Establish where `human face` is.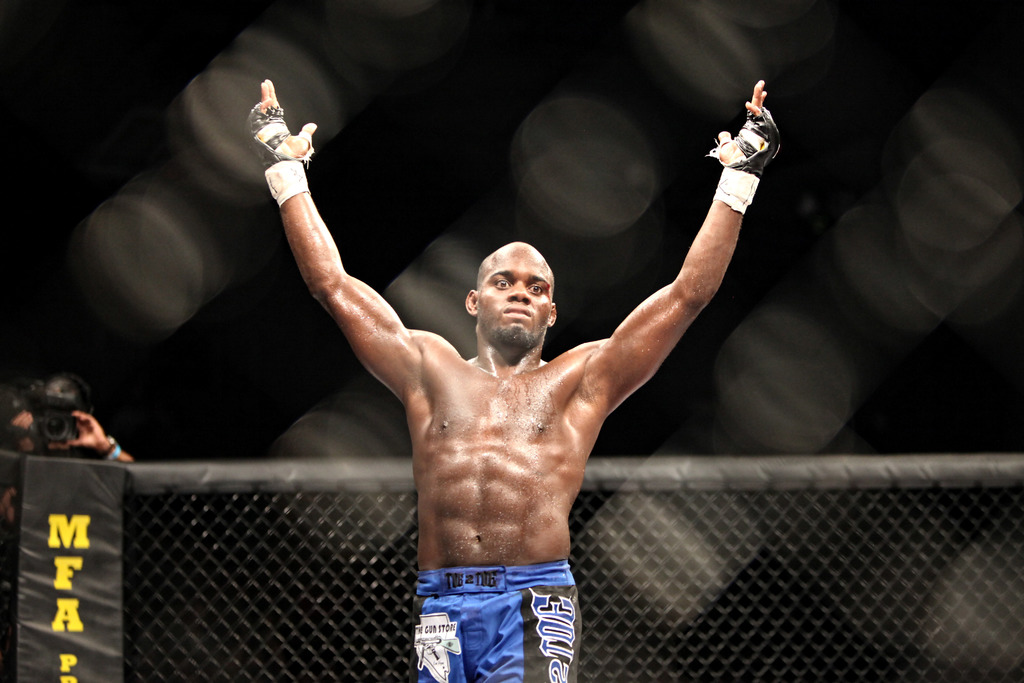
Established at (476, 252, 555, 346).
